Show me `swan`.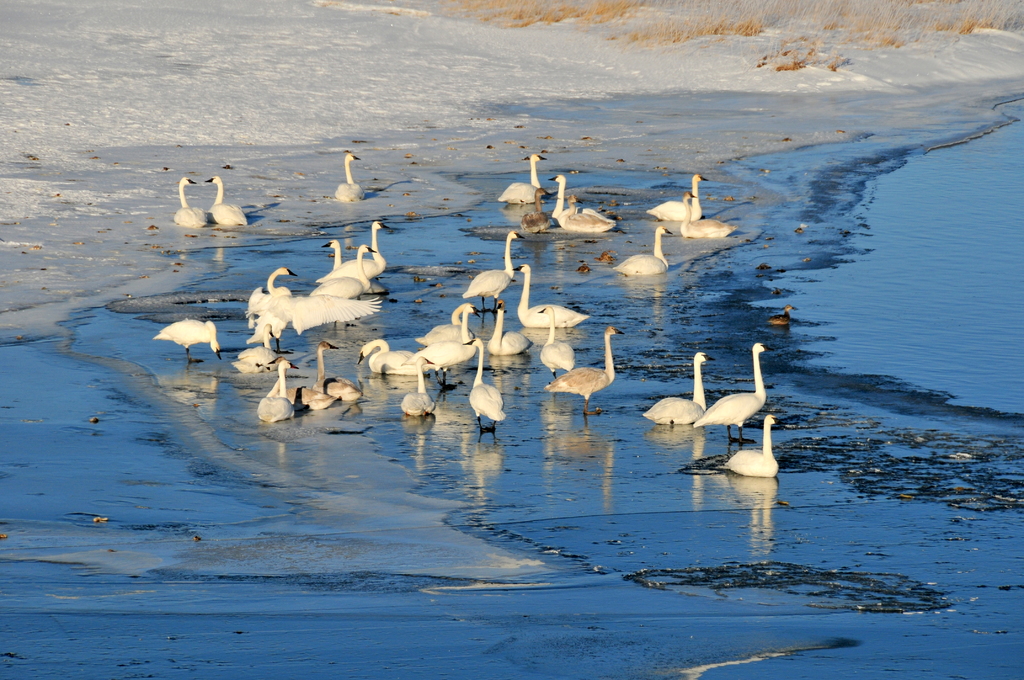
`swan` is here: region(486, 295, 535, 353).
